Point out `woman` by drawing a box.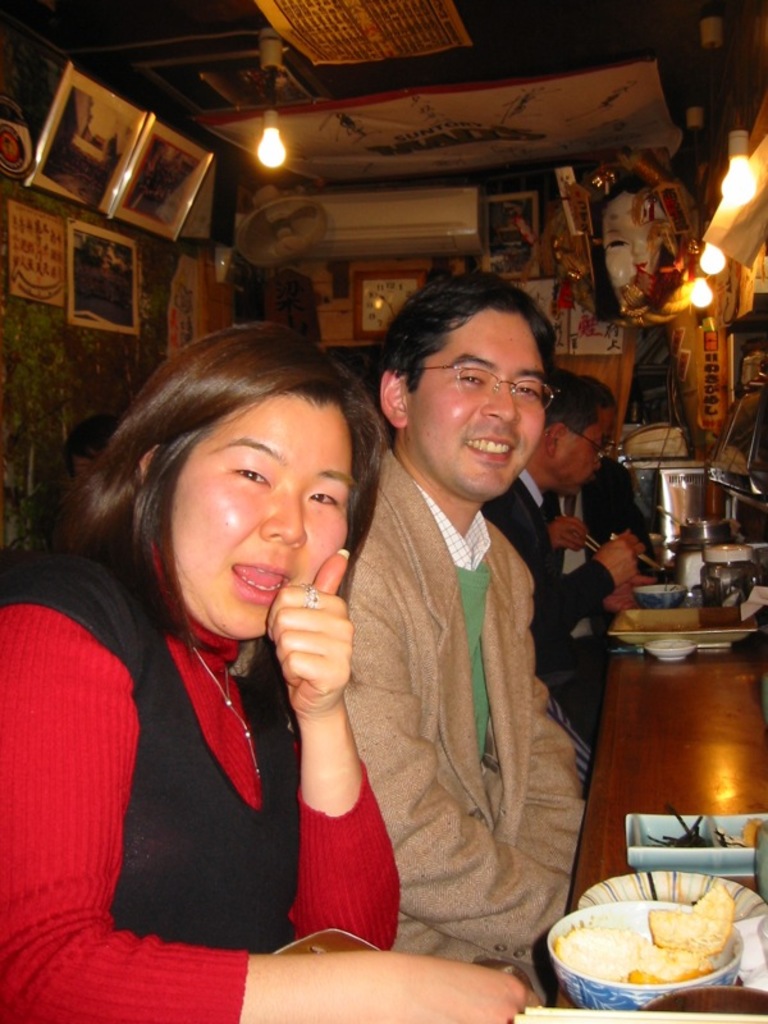
24:292:426:993.
